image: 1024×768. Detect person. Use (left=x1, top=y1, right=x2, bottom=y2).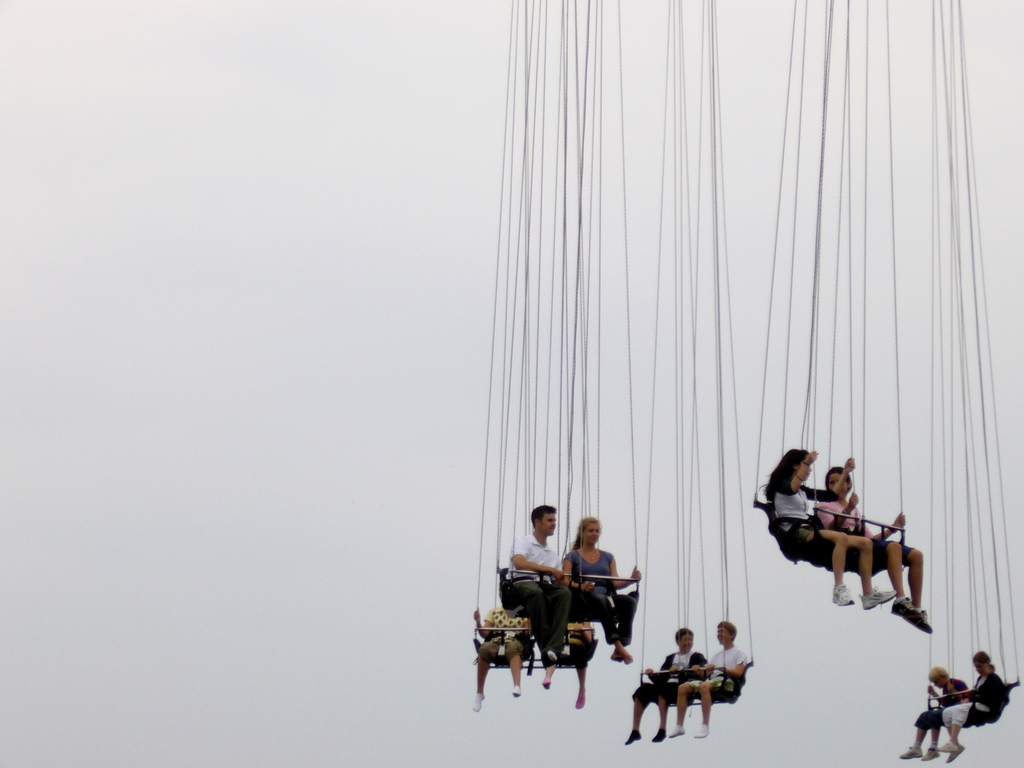
(left=746, top=451, right=905, bottom=605).
